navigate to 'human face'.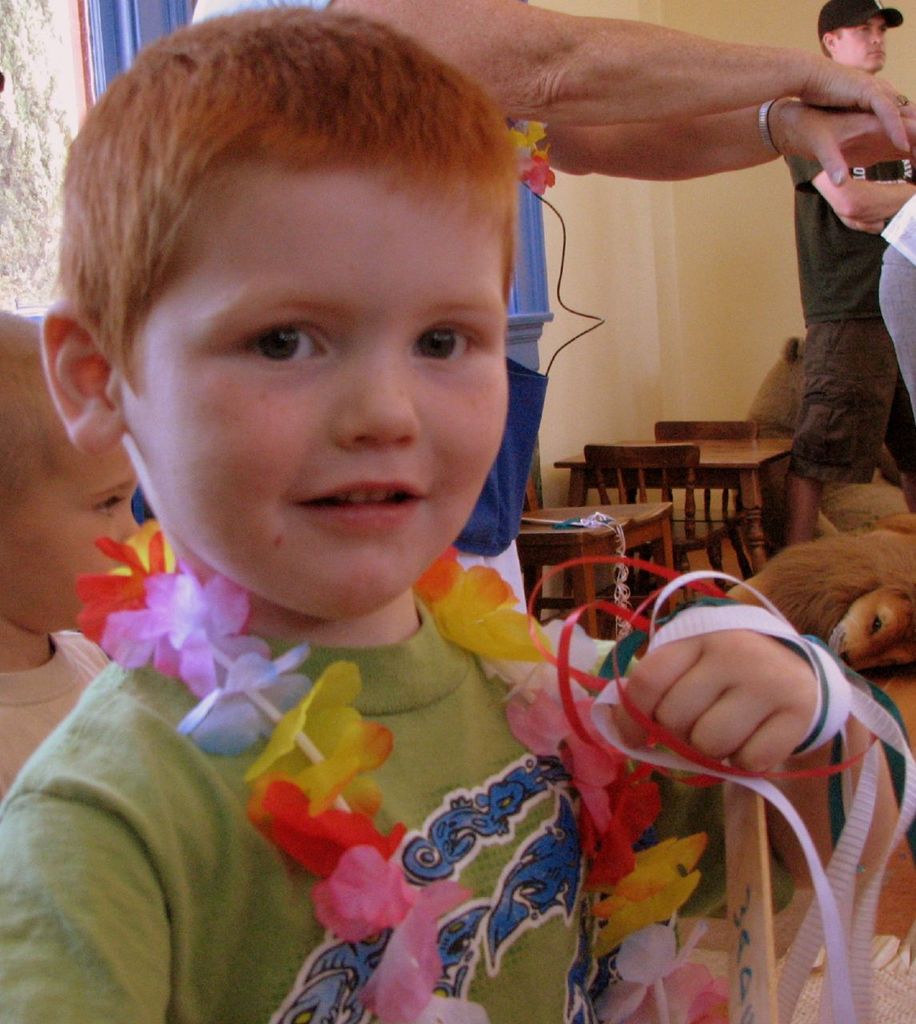
Navigation target: pyautogui.locateOnScreen(835, 16, 891, 70).
